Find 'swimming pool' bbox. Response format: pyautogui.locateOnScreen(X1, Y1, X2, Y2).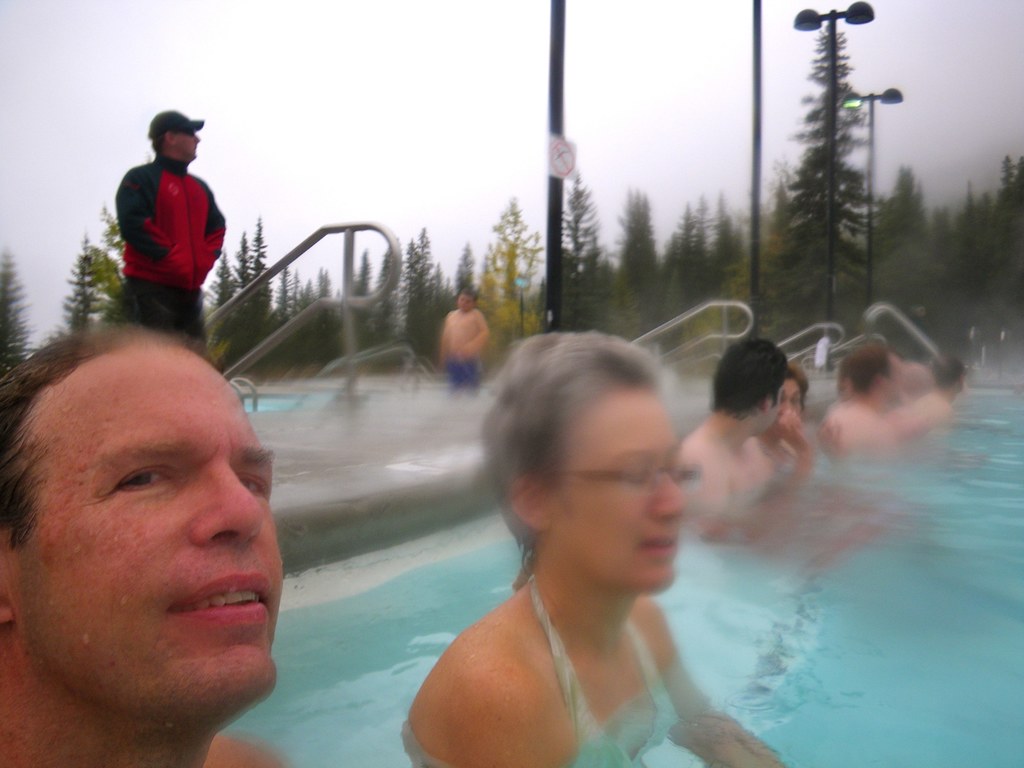
pyautogui.locateOnScreen(0, 282, 1023, 767).
